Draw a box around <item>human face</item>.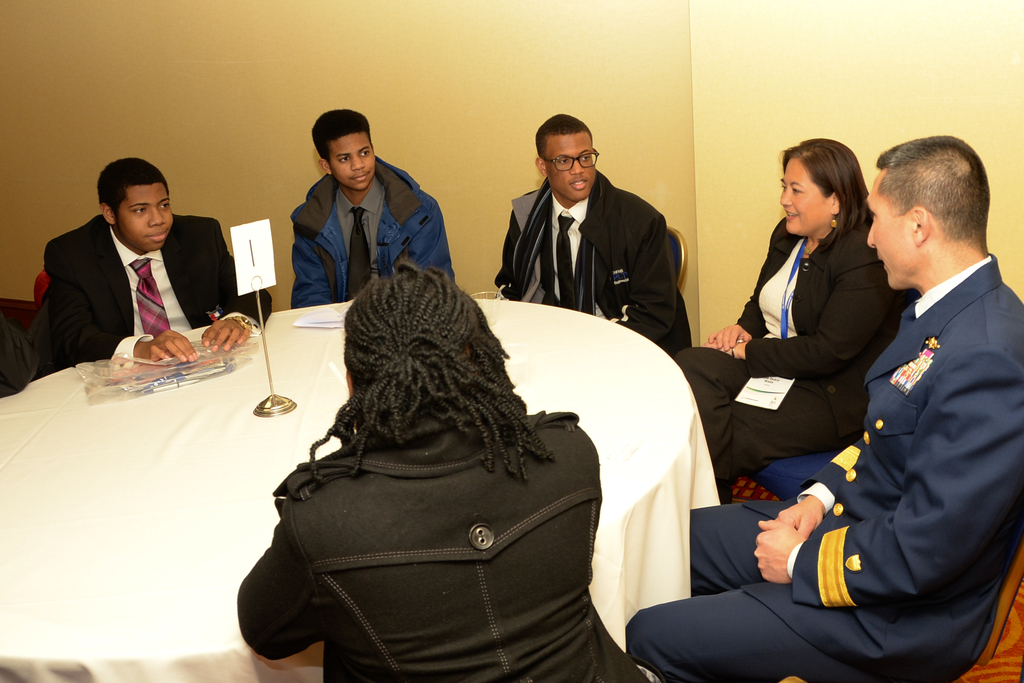
select_region(863, 169, 906, 290).
